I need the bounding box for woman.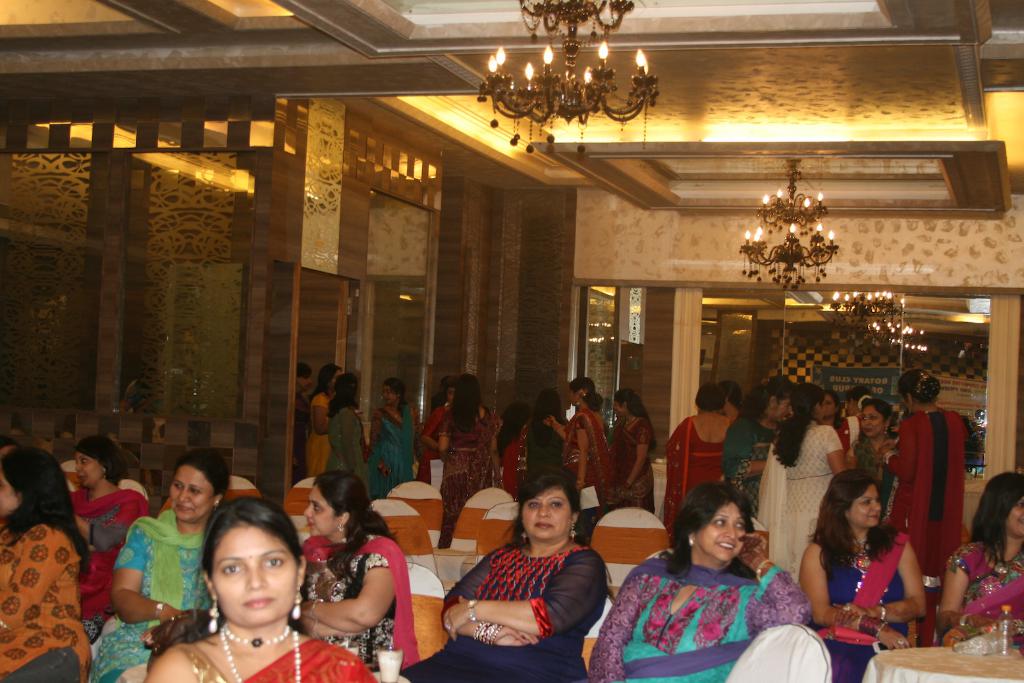
Here it is: (left=657, top=383, right=737, bottom=526).
